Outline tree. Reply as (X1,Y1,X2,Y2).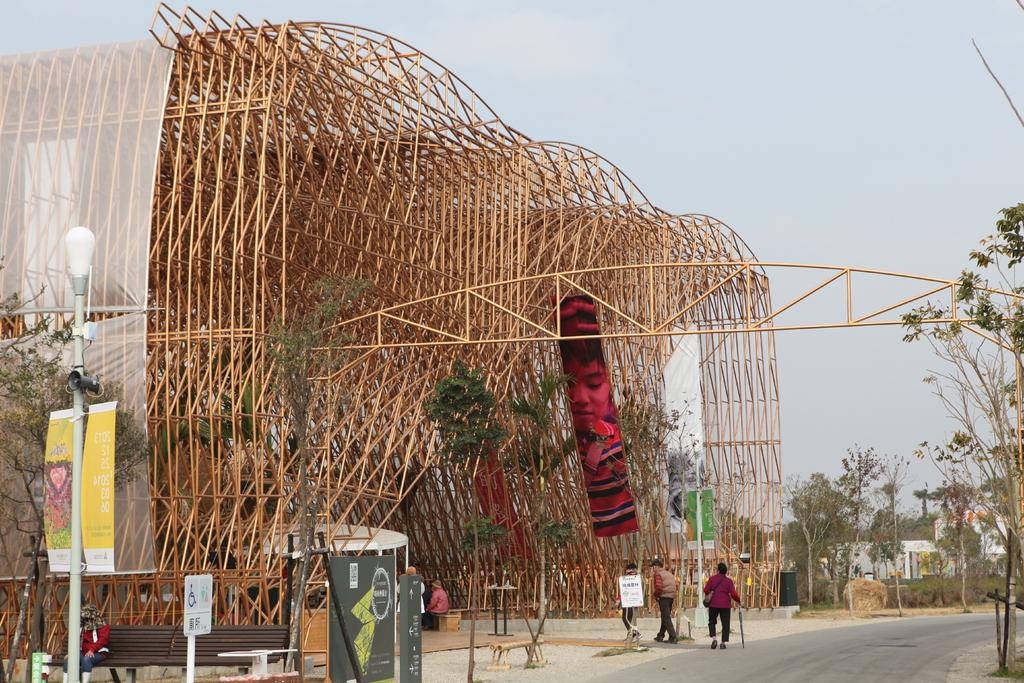
(895,243,1012,586).
